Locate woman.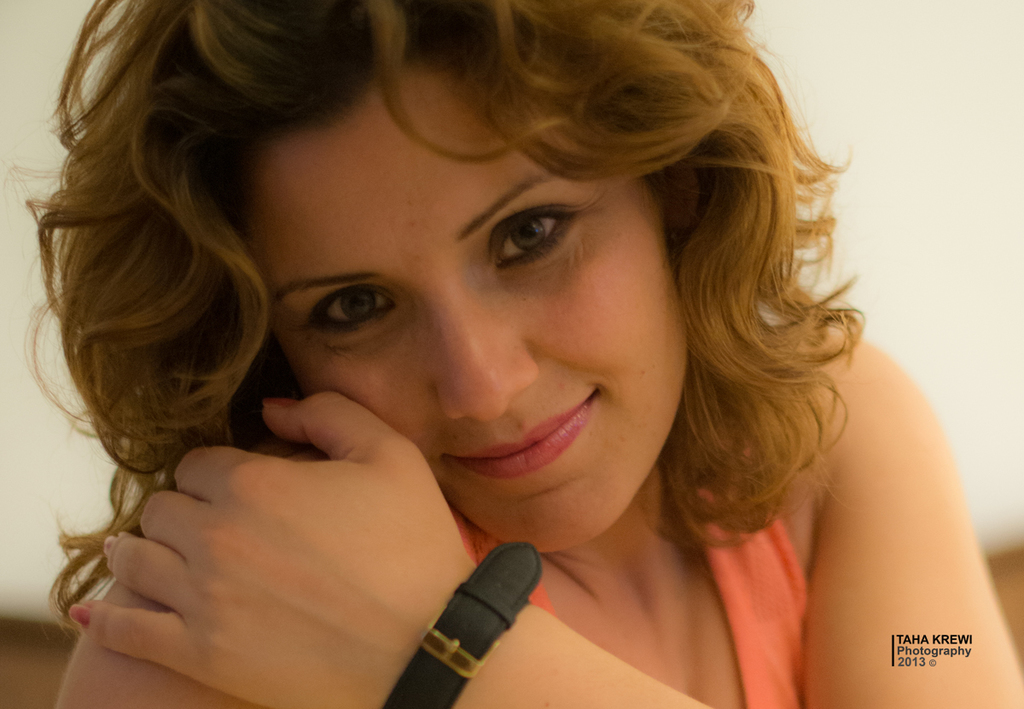
Bounding box: box(0, 0, 1023, 708).
